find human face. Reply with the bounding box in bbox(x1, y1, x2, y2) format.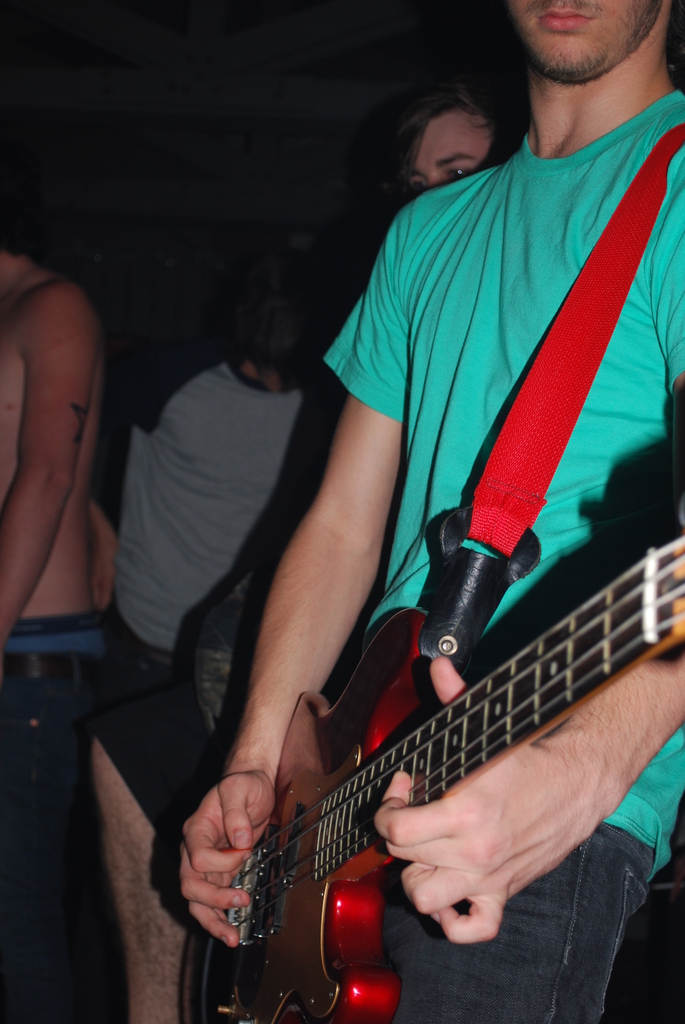
bbox(508, 0, 668, 76).
